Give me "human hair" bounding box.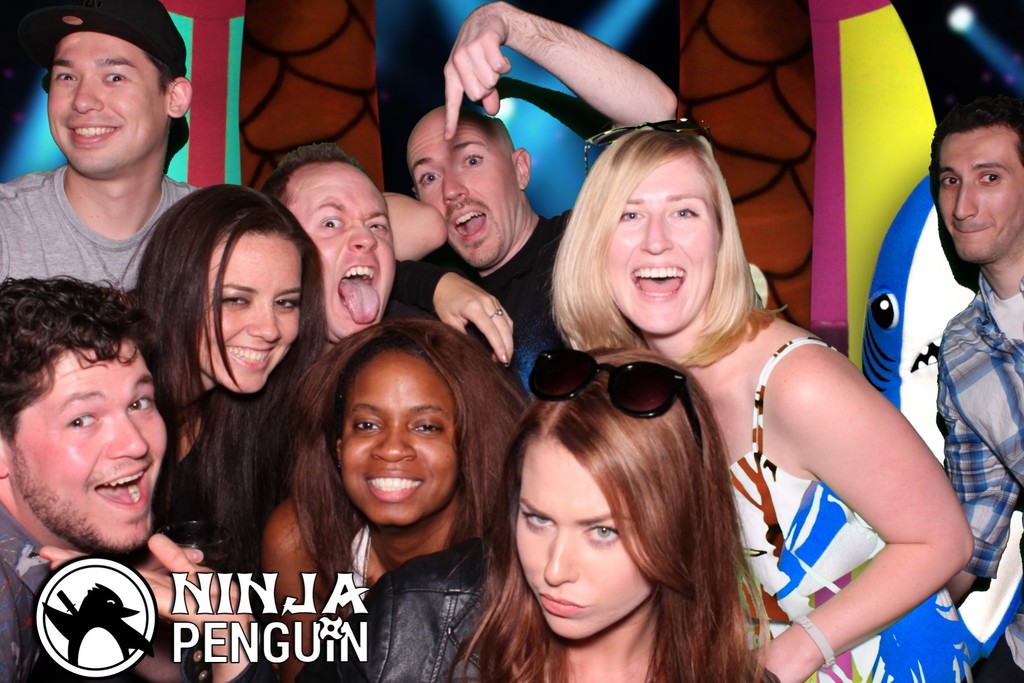
925:104:1023:179.
